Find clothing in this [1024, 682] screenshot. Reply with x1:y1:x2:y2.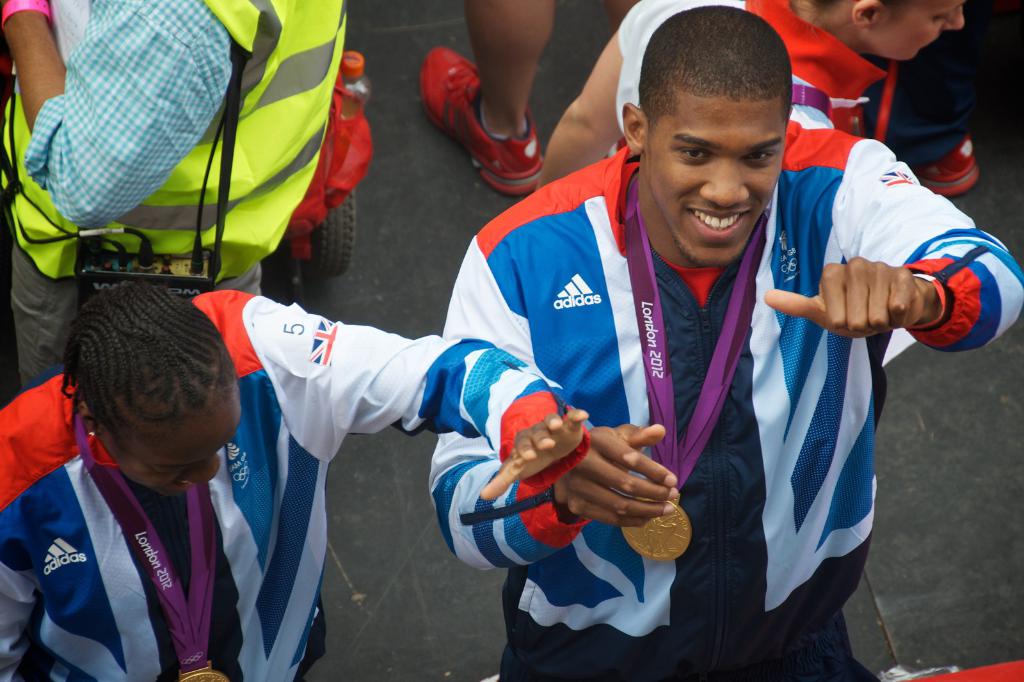
420:115:1016:681.
